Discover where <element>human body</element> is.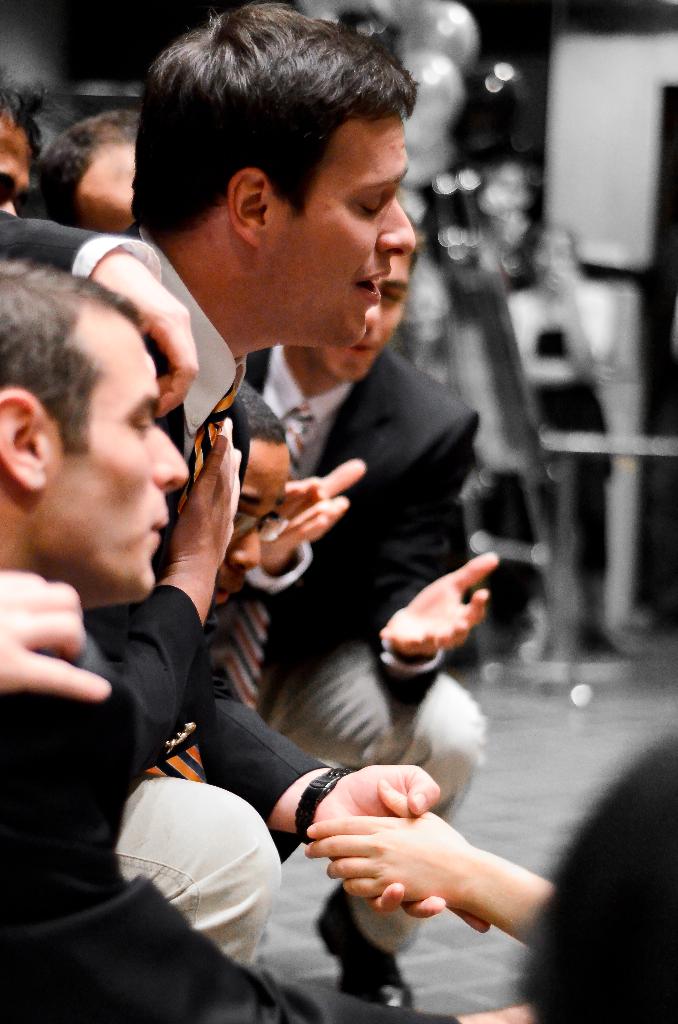
Discovered at 246, 338, 496, 1013.
